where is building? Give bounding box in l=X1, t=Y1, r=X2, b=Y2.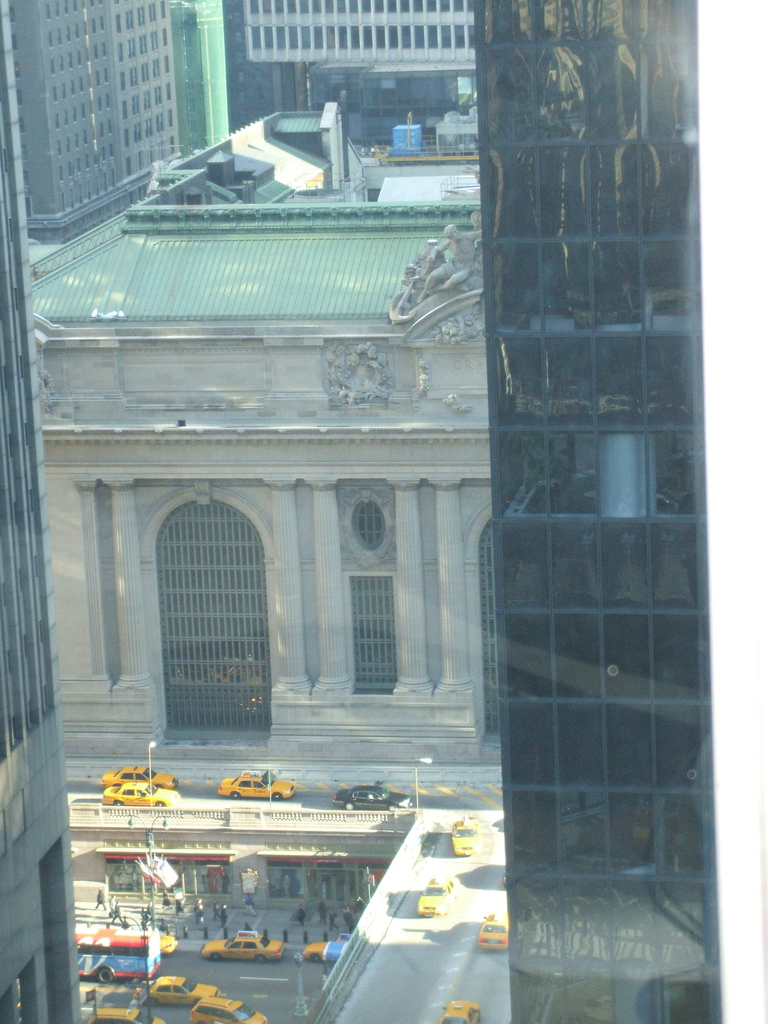
l=470, t=0, r=722, b=1021.
